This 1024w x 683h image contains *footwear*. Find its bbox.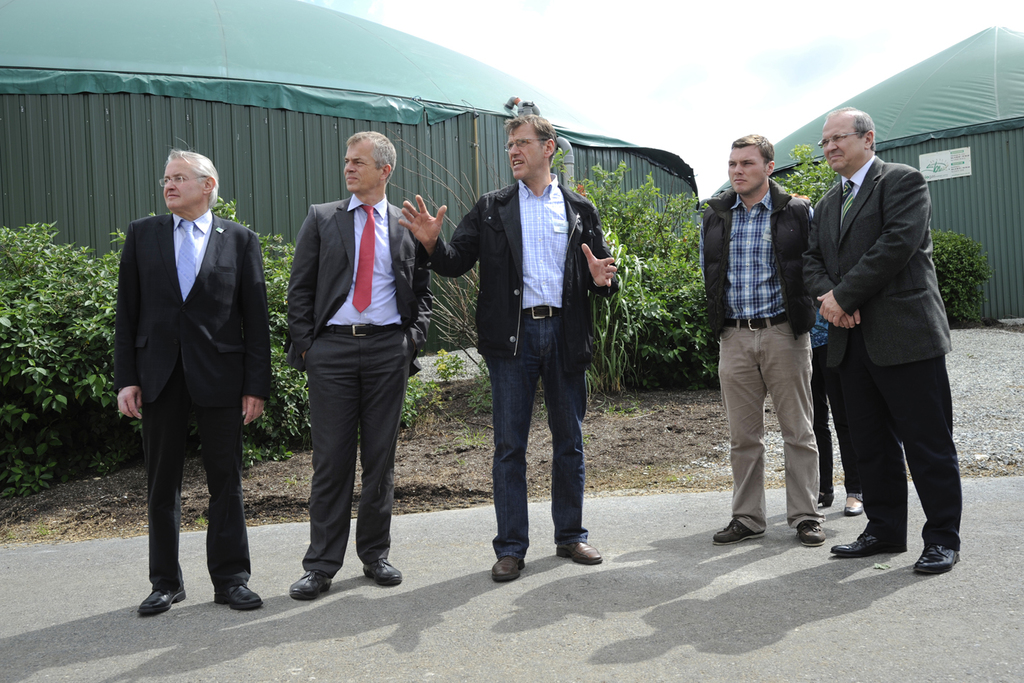
(908, 541, 958, 581).
